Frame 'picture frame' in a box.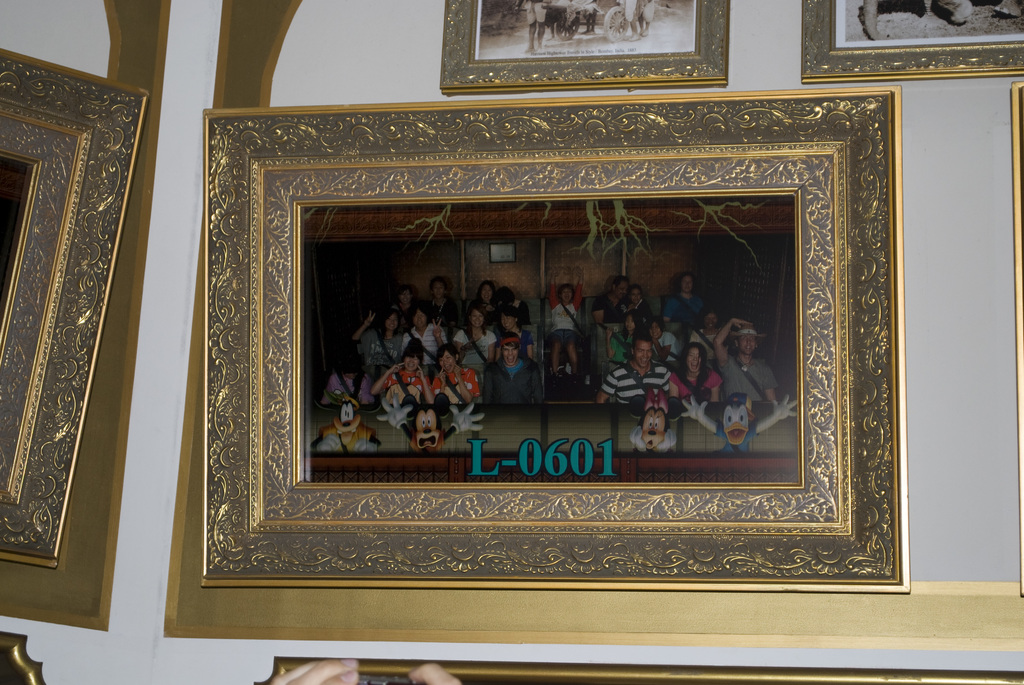
[left=0, top=43, right=150, bottom=569].
